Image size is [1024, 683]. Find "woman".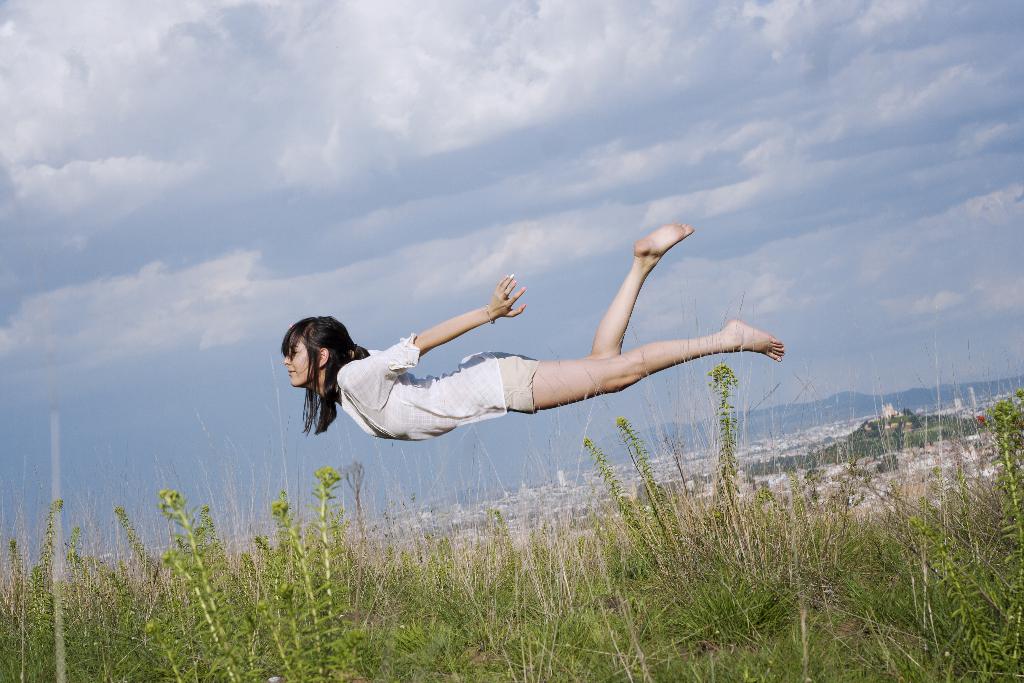
l=271, t=256, r=772, b=468.
